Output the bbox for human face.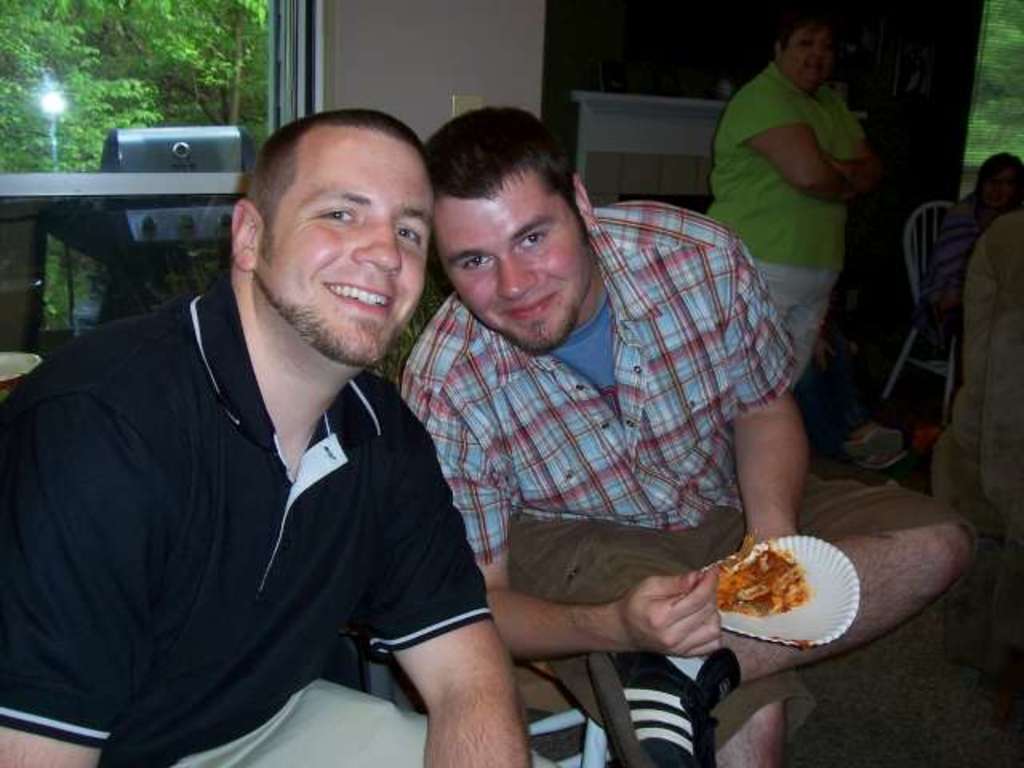
x1=782 y1=24 x2=837 y2=90.
